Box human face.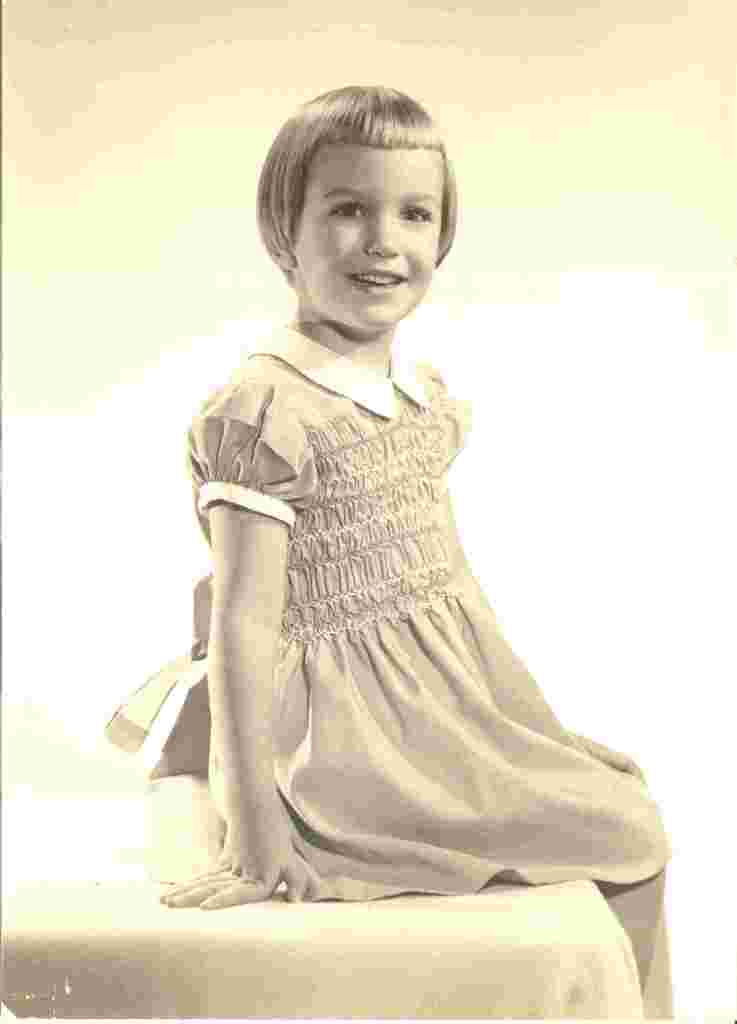
x1=287 y1=151 x2=445 y2=326.
